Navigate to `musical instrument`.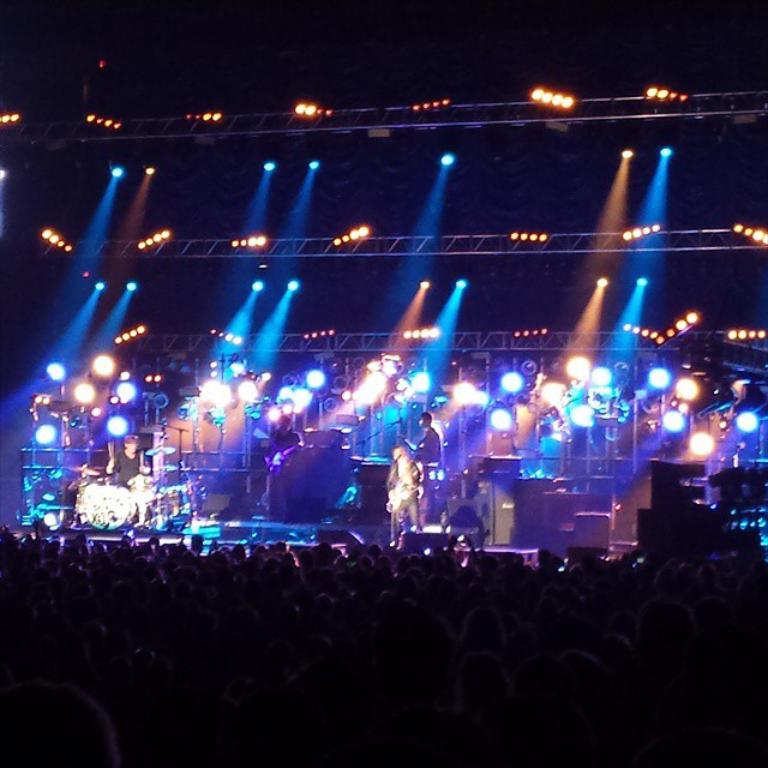
Navigation target: locate(157, 482, 192, 526).
